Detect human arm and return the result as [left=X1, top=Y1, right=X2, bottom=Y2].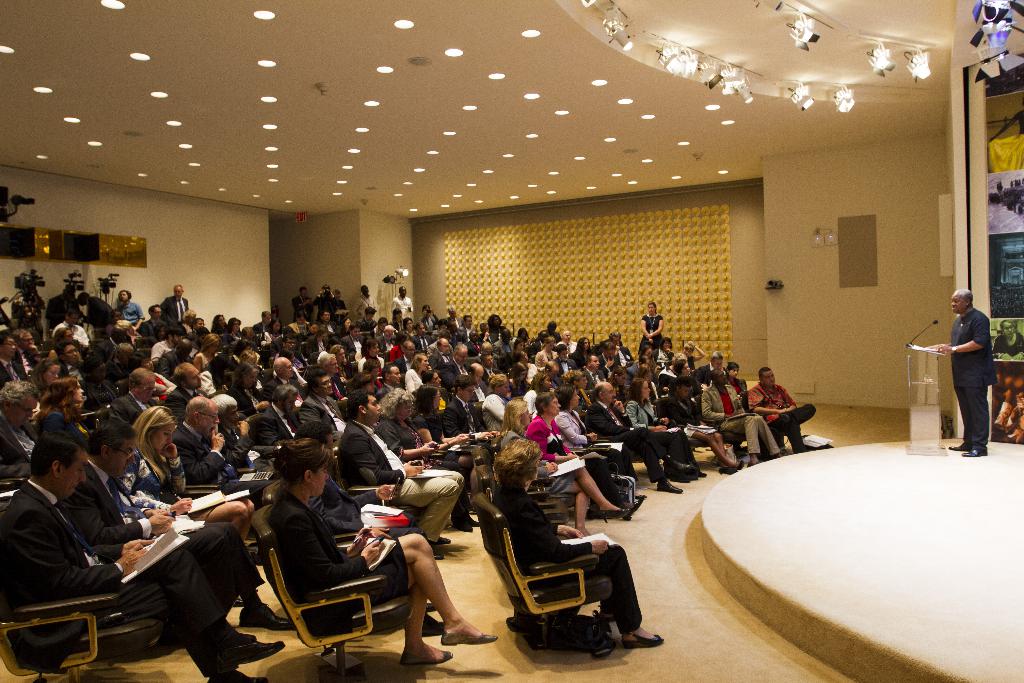
[left=296, top=299, right=305, bottom=313].
